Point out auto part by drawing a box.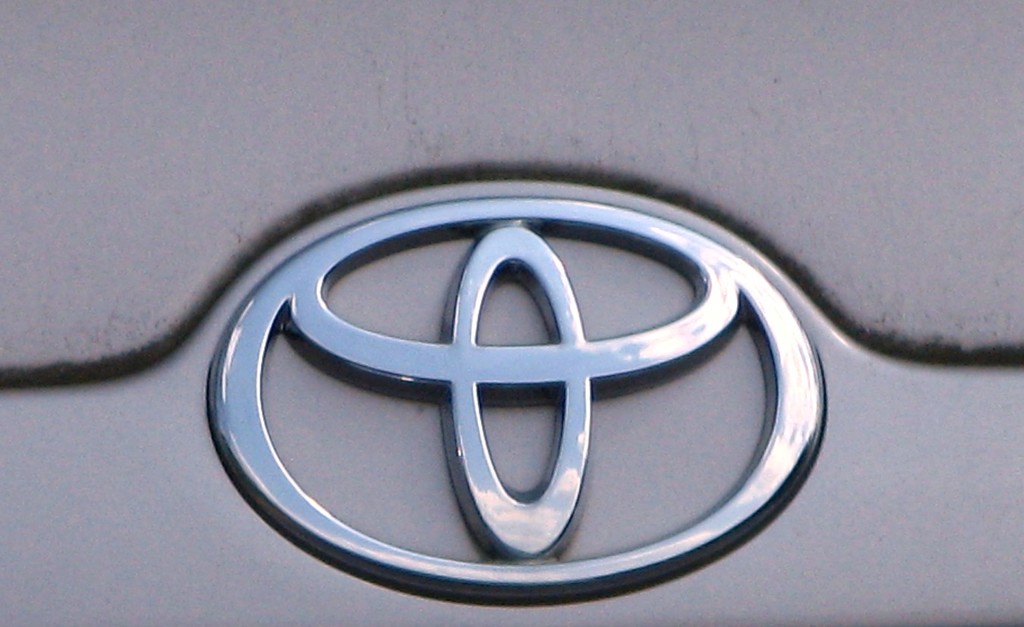
0:0:1023:626.
